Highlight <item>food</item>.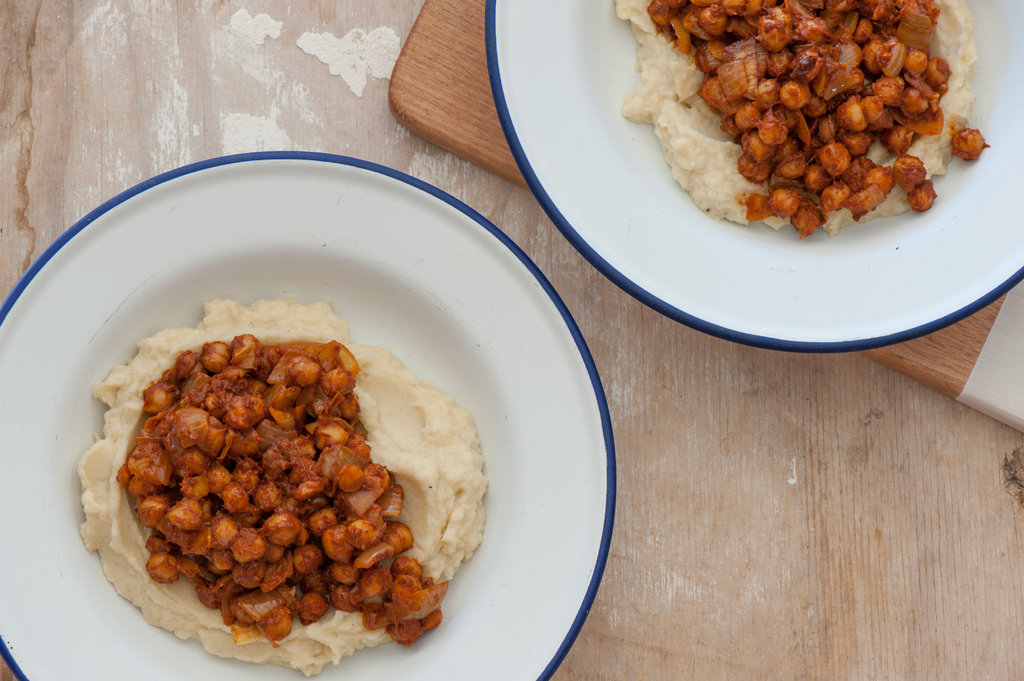
Highlighted region: 609/0/983/234.
